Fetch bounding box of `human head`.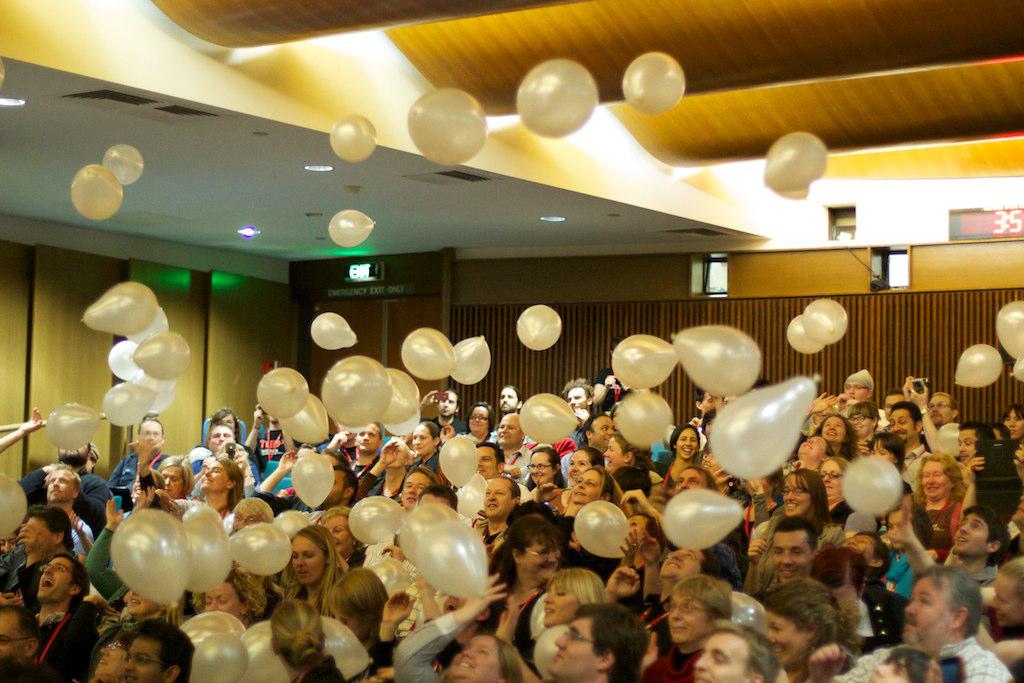
Bbox: locate(482, 475, 521, 523).
